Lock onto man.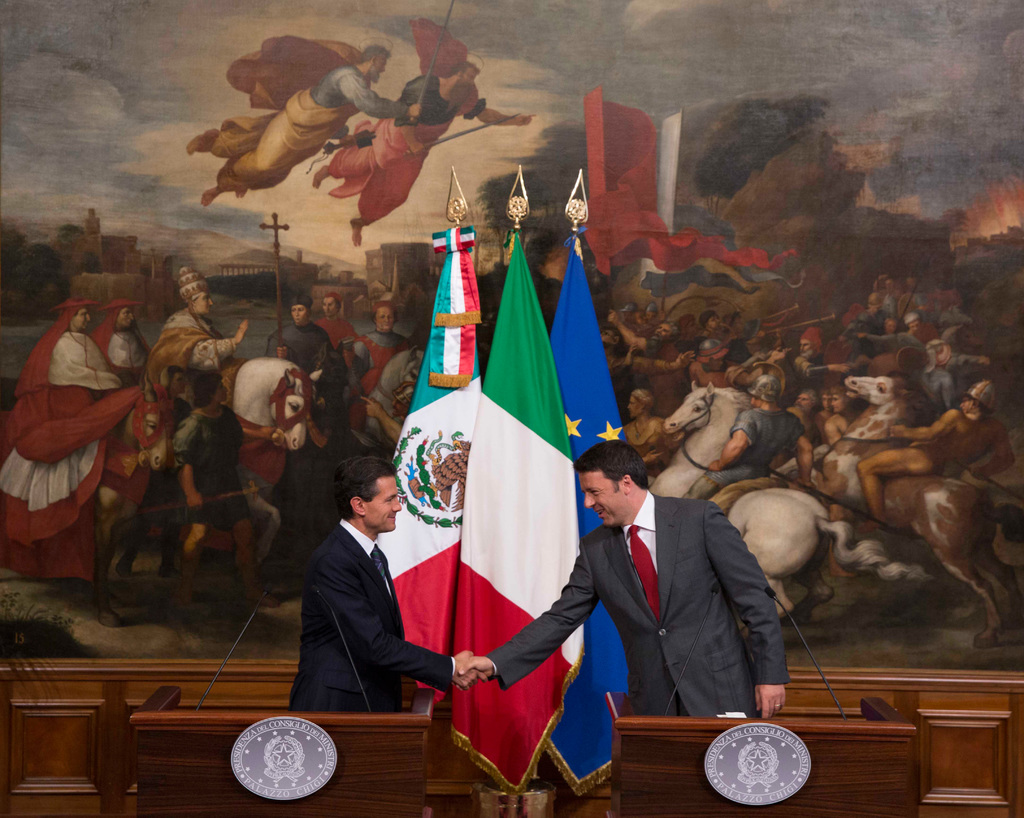
Locked: 863, 306, 934, 359.
